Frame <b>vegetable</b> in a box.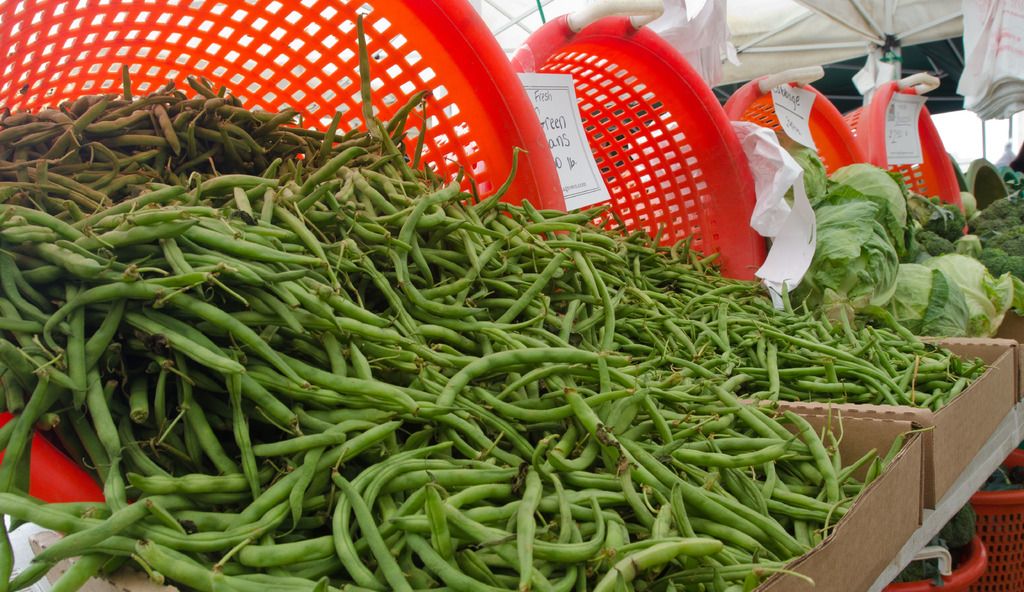
(left=928, top=253, right=1012, bottom=334).
